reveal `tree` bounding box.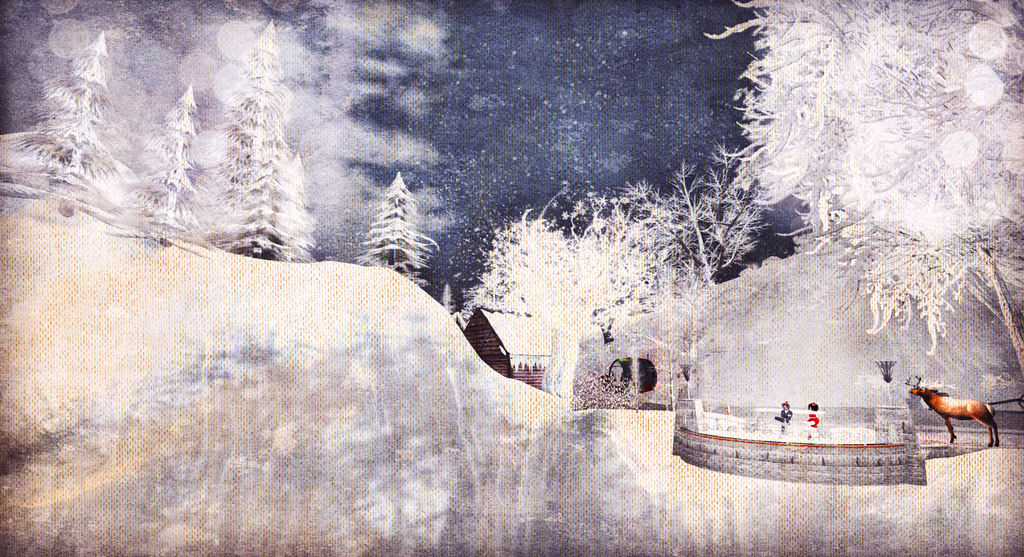
Revealed: bbox=(211, 22, 292, 206).
